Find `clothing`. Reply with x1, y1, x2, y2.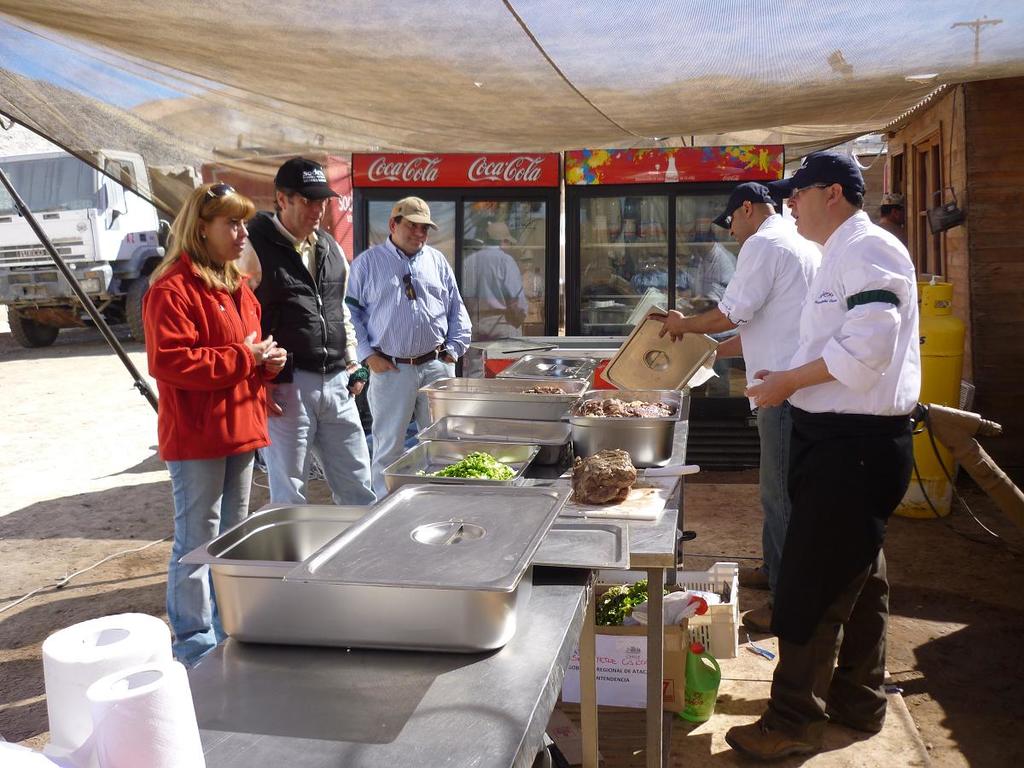
346, 234, 475, 492.
